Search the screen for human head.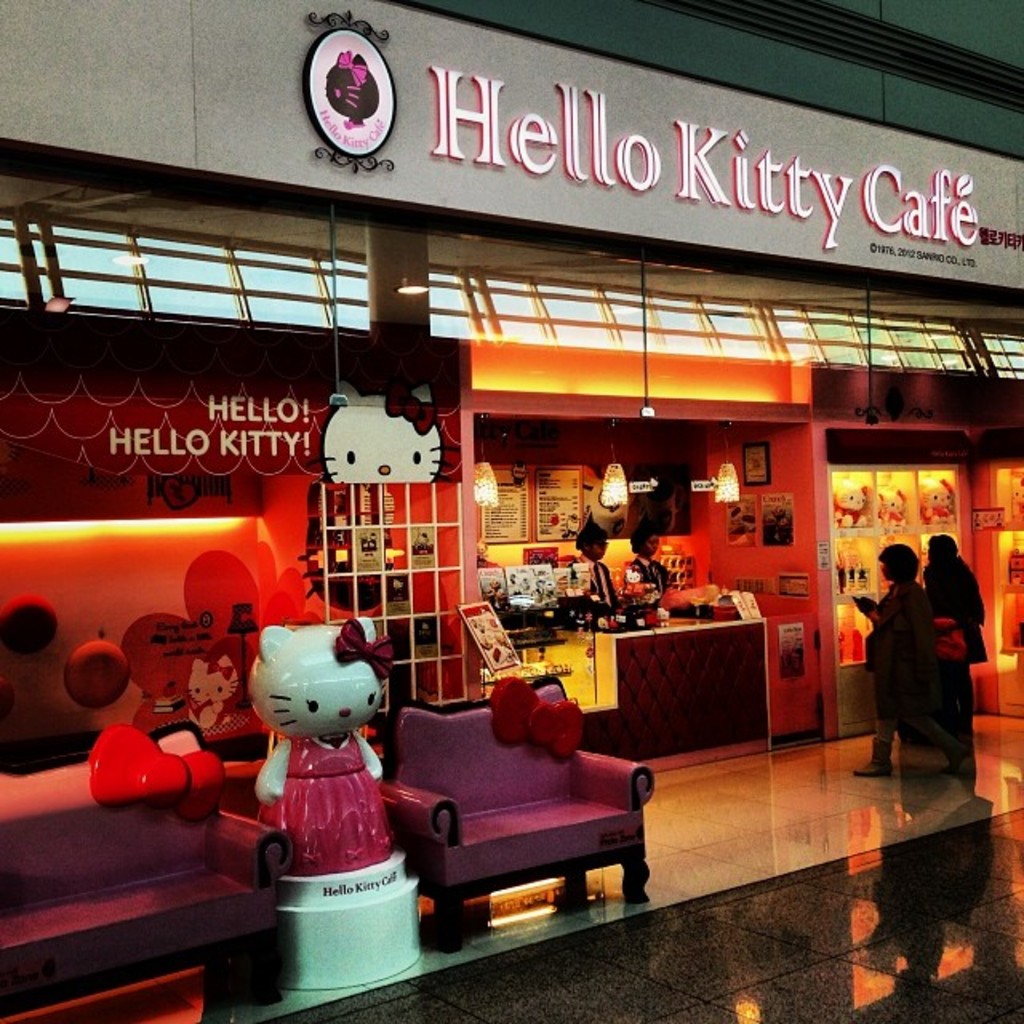
Found at region(877, 544, 920, 579).
